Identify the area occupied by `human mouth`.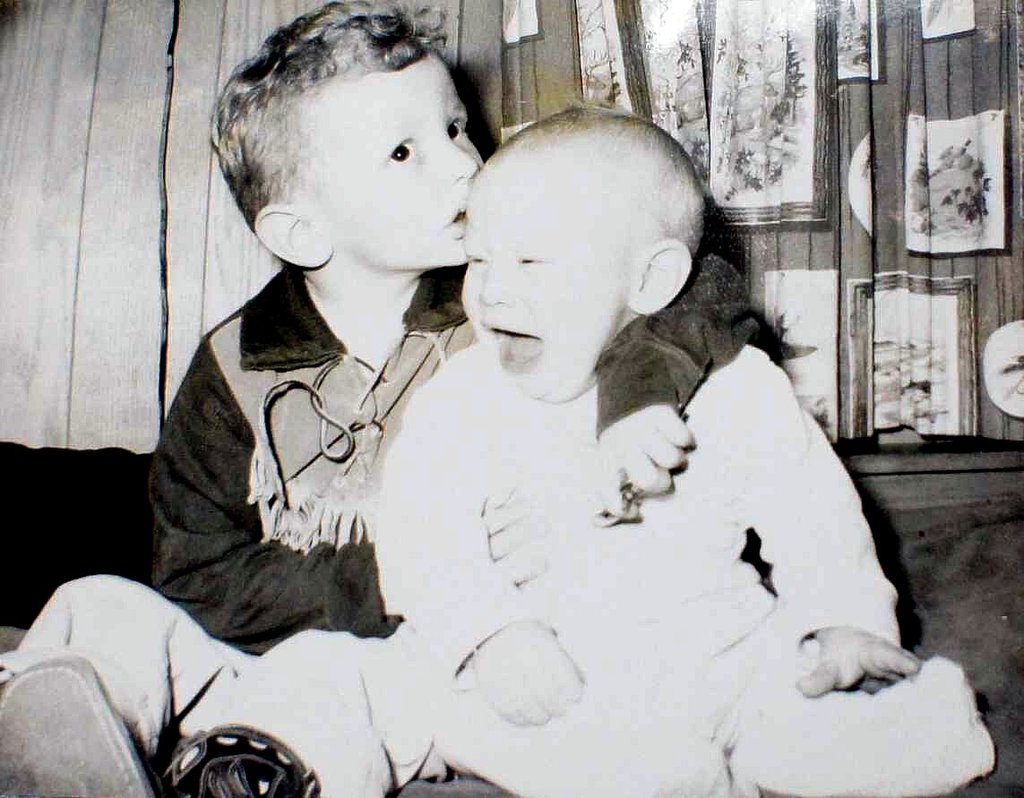
Area: [484,315,536,373].
